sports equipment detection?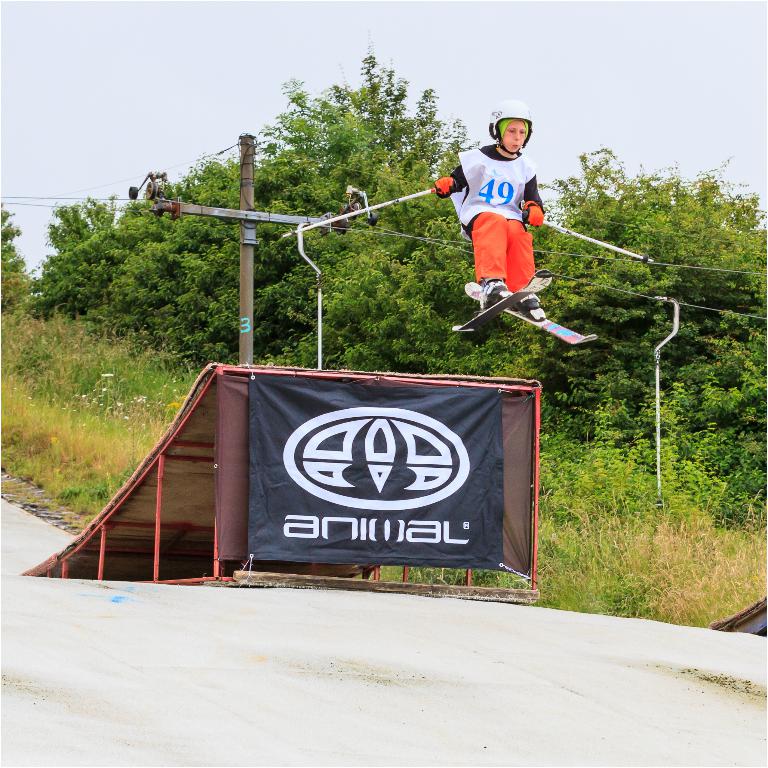
{"left": 274, "top": 177, "right": 463, "bottom": 243}
